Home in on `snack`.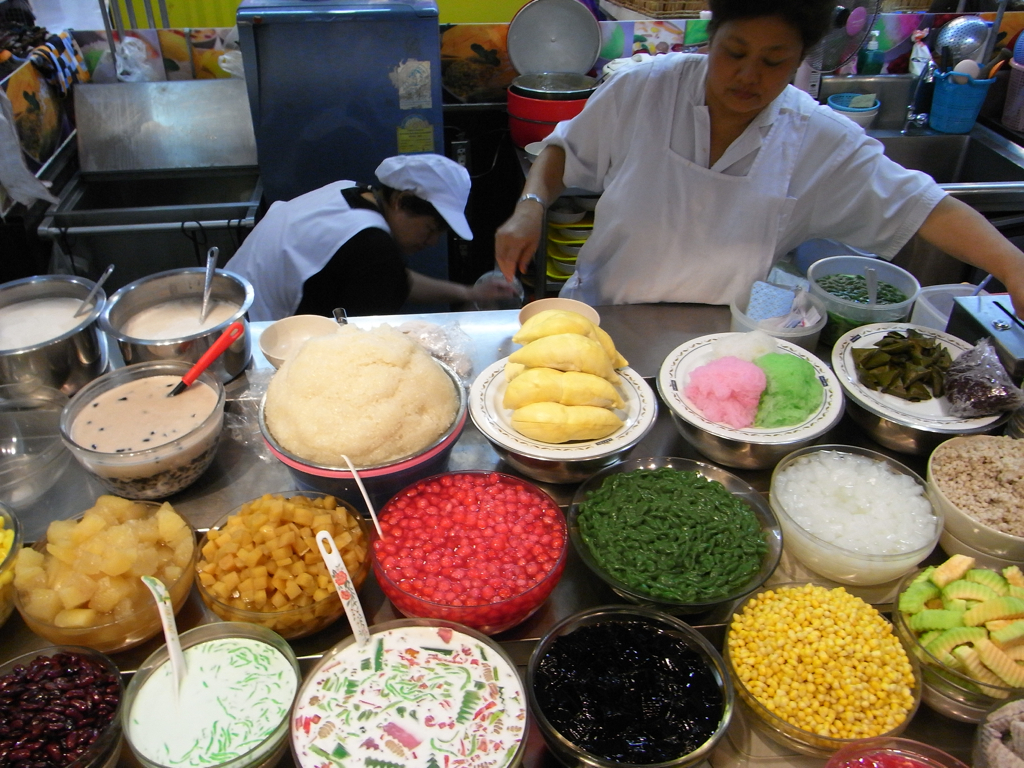
Homed in at bbox=(261, 317, 456, 478).
